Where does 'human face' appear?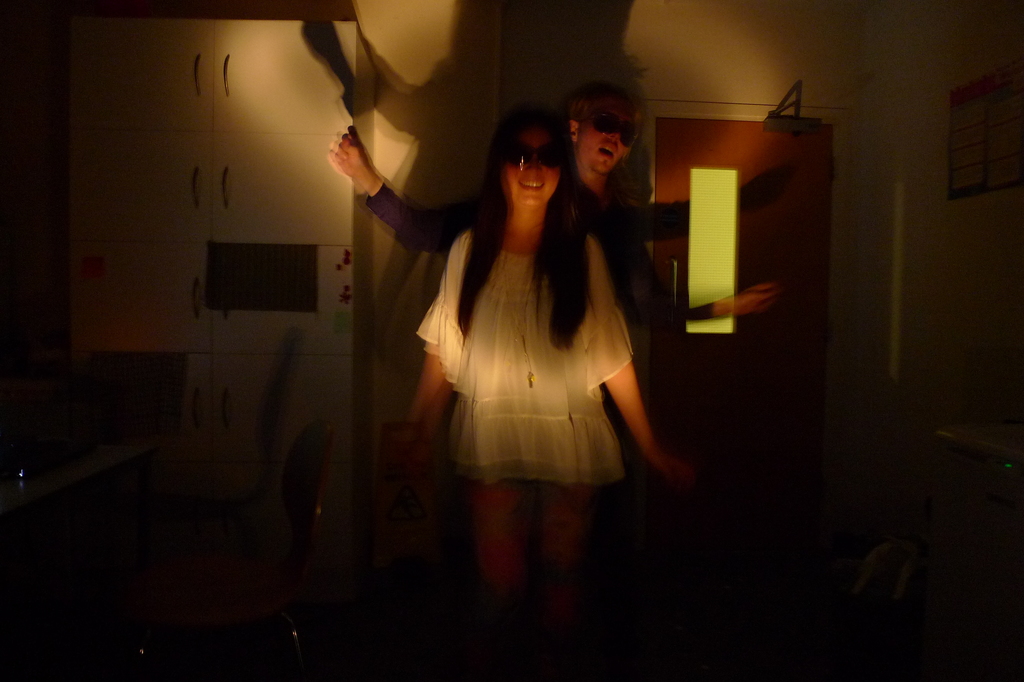
Appears at {"x1": 577, "y1": 94, "x2": 641, "y2": 172}.
